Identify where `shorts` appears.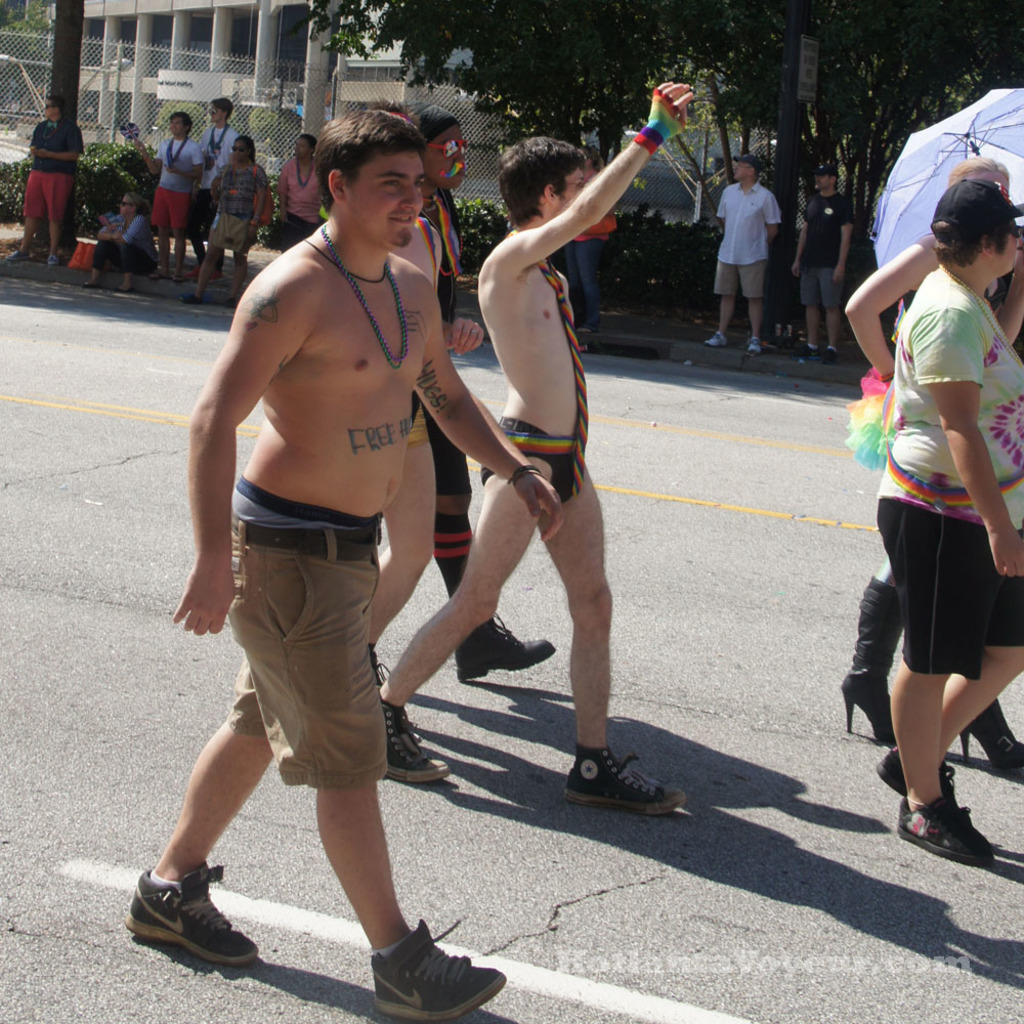
Appears at select_region(204, 215, 259, 252).
